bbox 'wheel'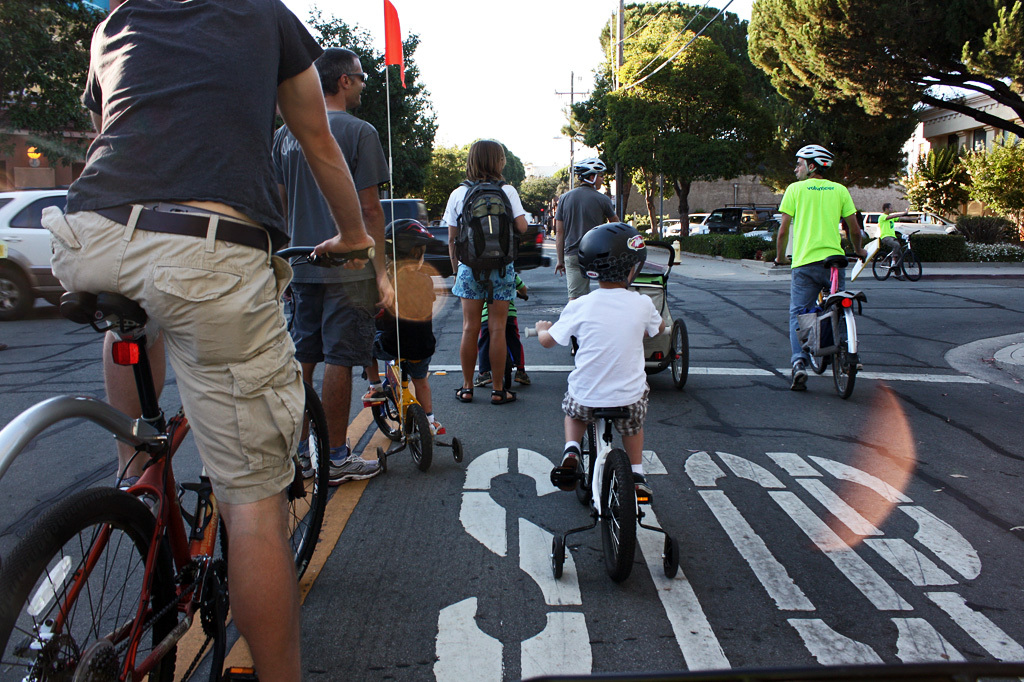
[left=596, top=460, right=646, bottom=581]
